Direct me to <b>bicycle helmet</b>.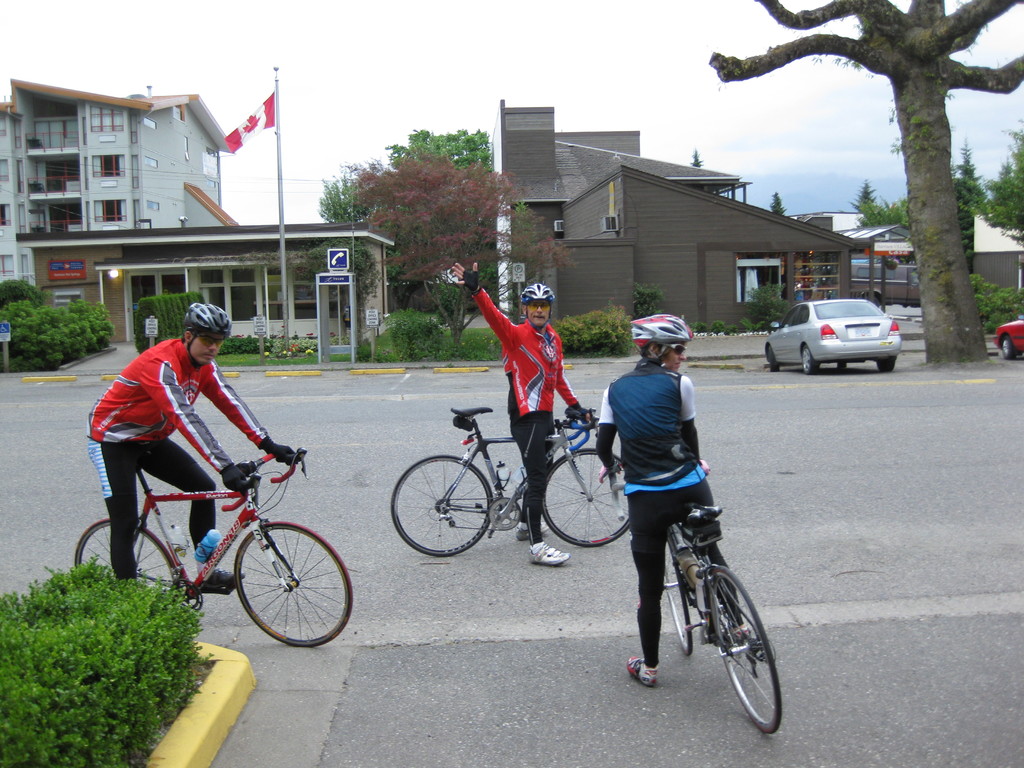
Direction: <bbox>186, 301, 230, 364</bbox>.
